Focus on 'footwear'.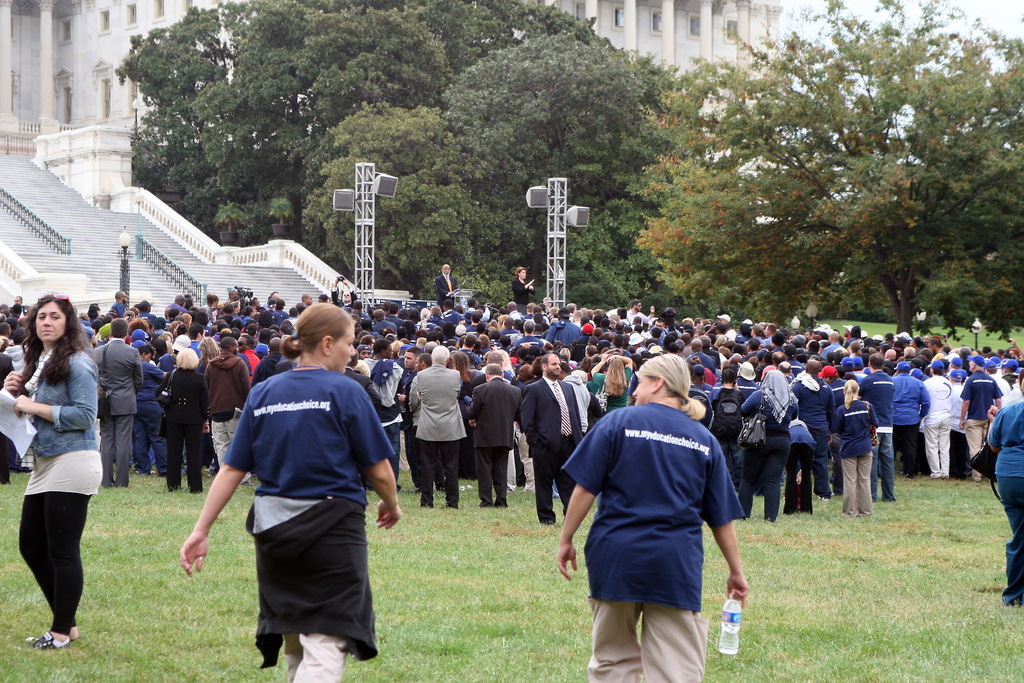
Focused at (140, 467, 158, 477).
